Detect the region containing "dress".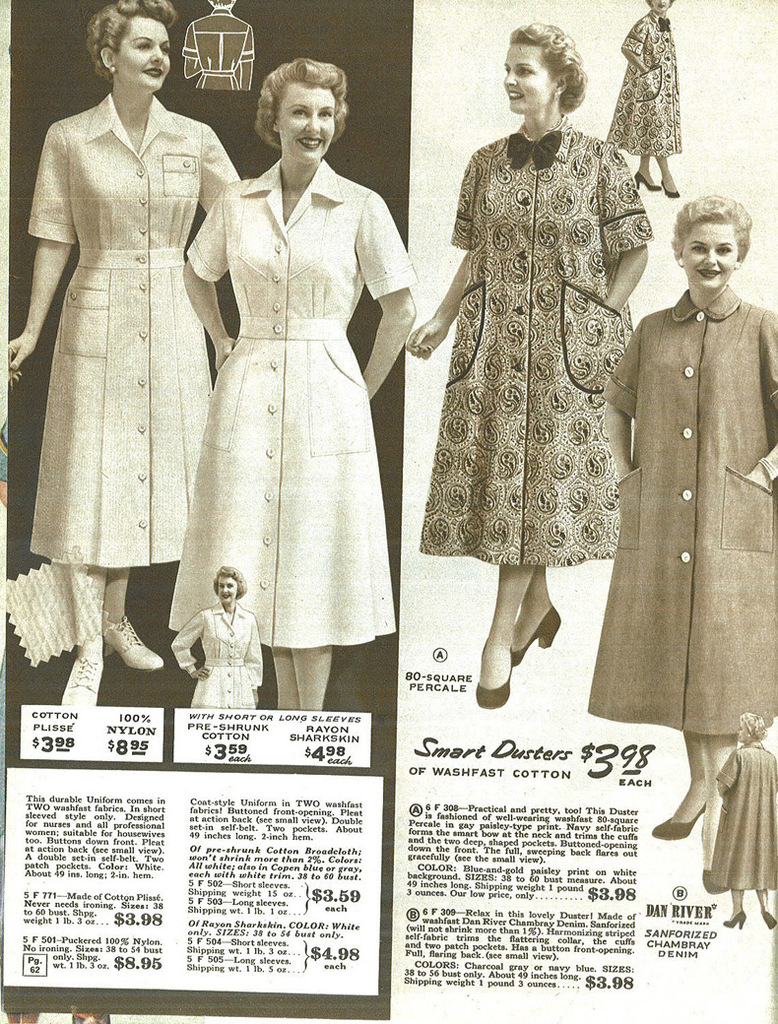
detection(601, 10, 682, 152).
